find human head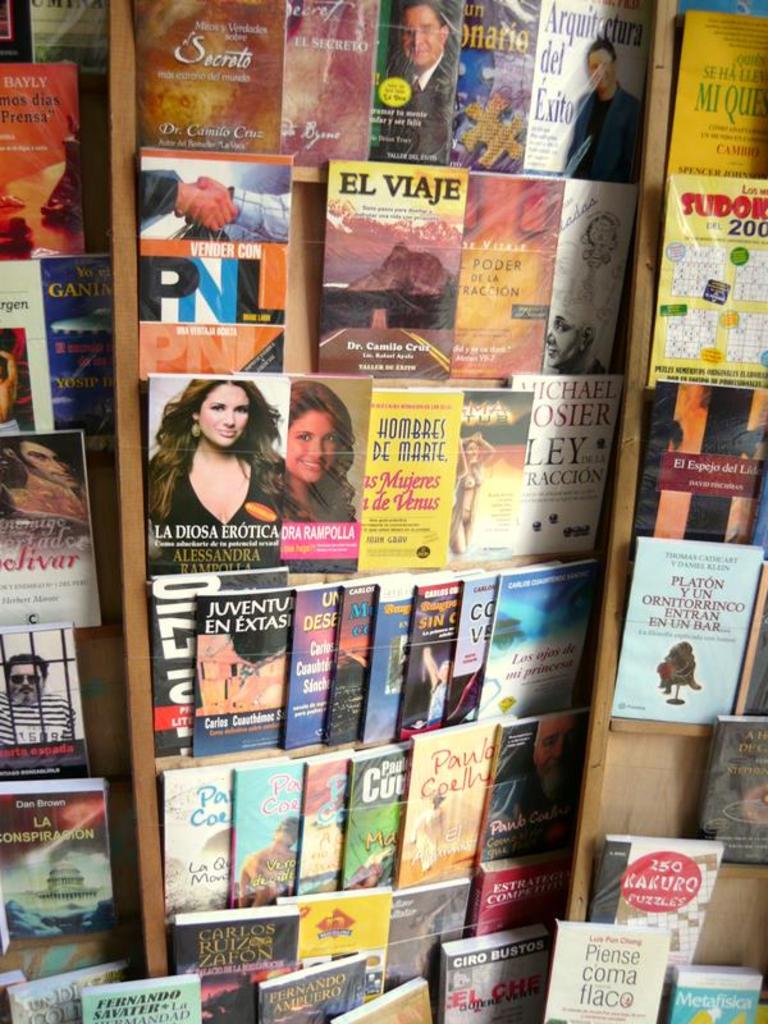
x1=397, y1=0, x2=451, y2=67
